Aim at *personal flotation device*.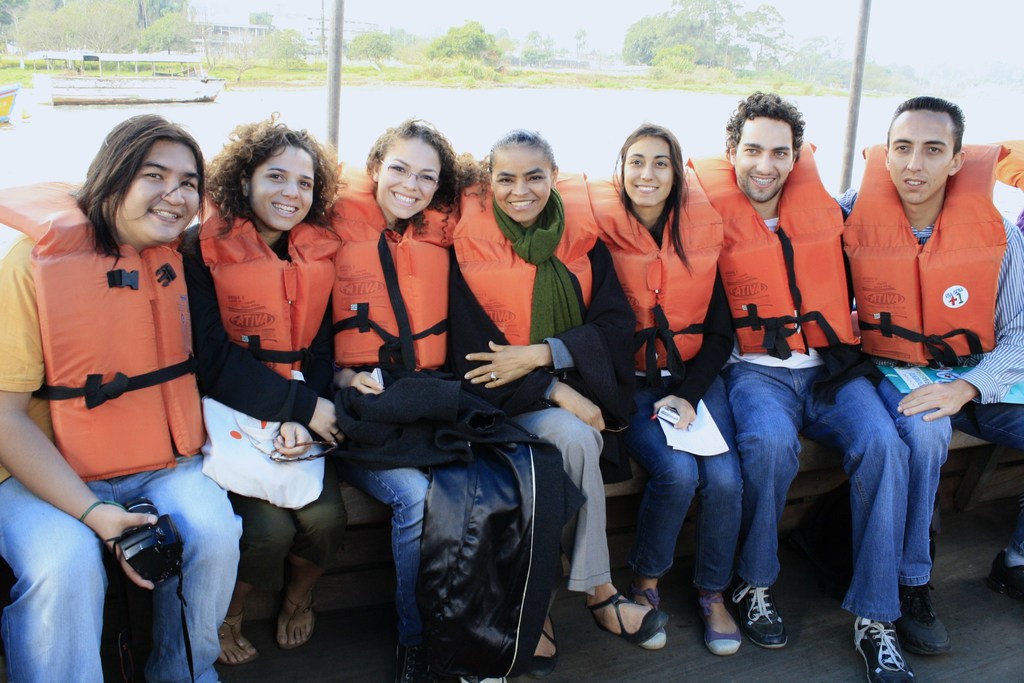
Aimed at region(581, 169, 707, 383).
